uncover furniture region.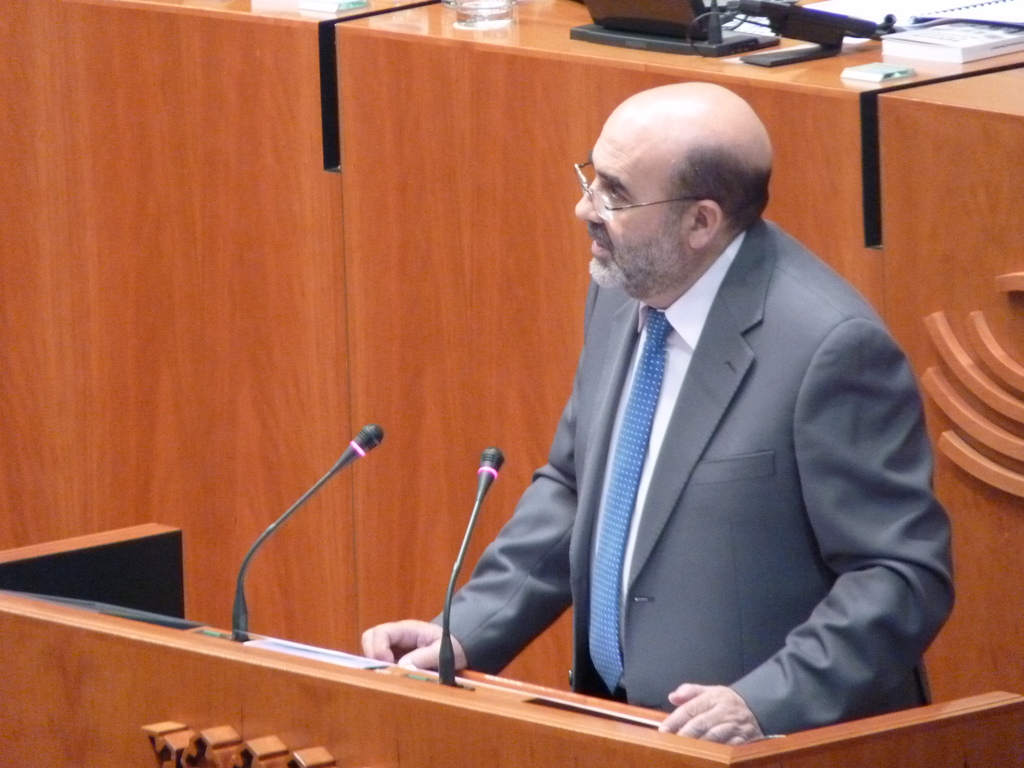
Uncovered: (x1=0, y1=0, x2=1023, y2=767).
